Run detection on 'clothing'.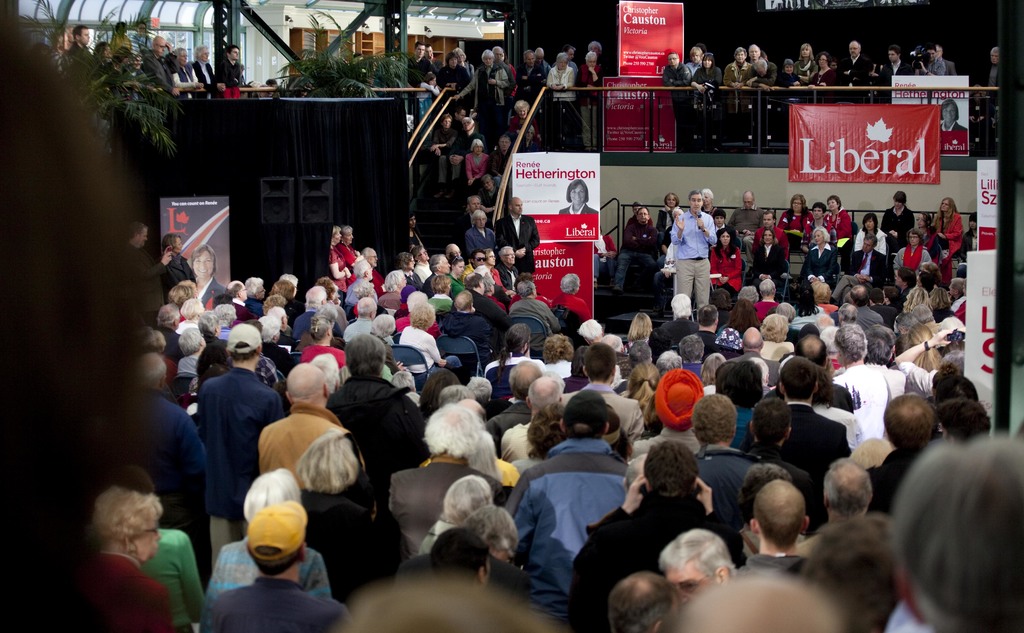
Result: x1=835 y1=363 x2=902 y2=439.
